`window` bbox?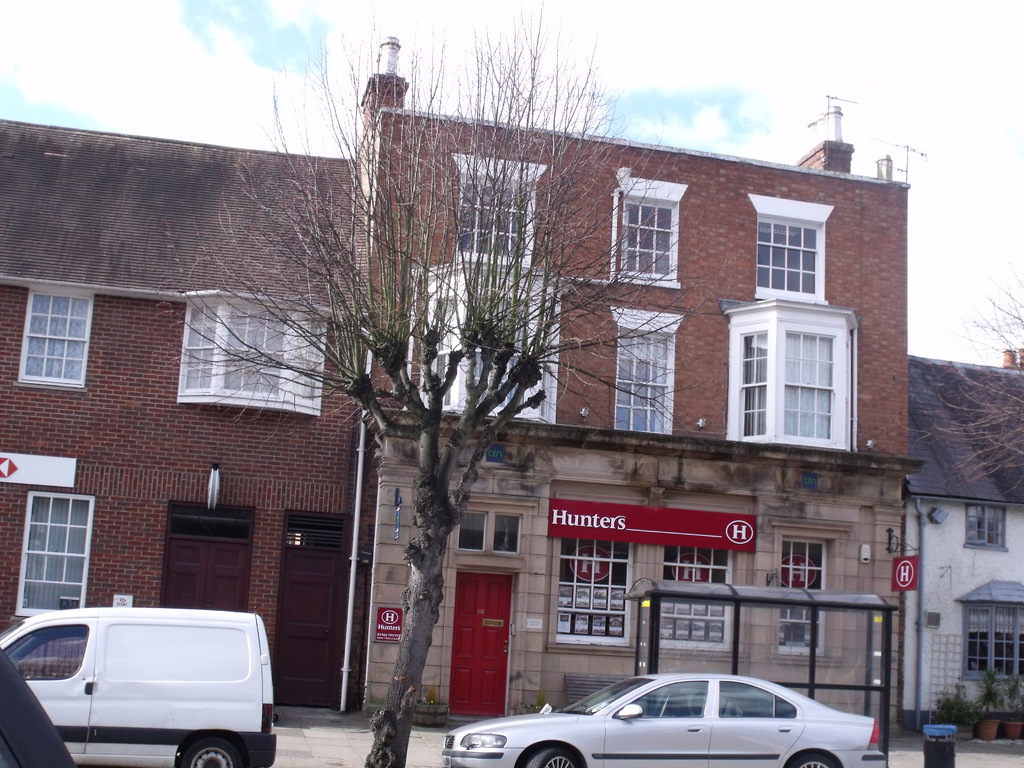
<bbox>776, 528, 833, 655</bbox>
